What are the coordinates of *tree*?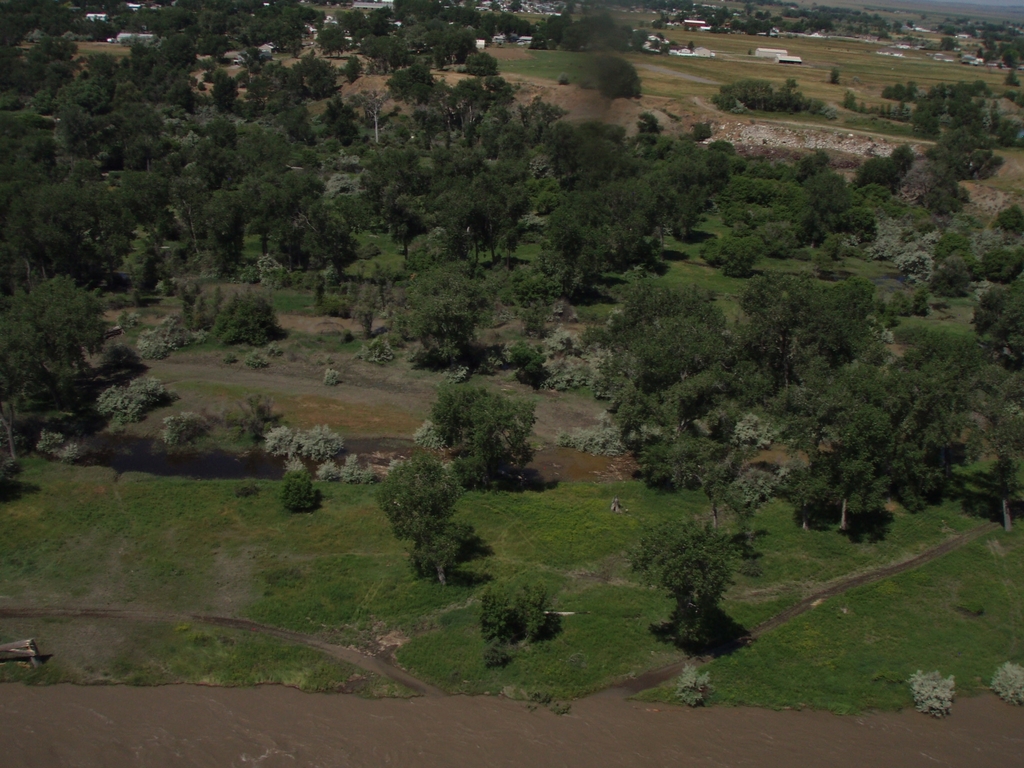
<box>739,278,794,383</box>.
